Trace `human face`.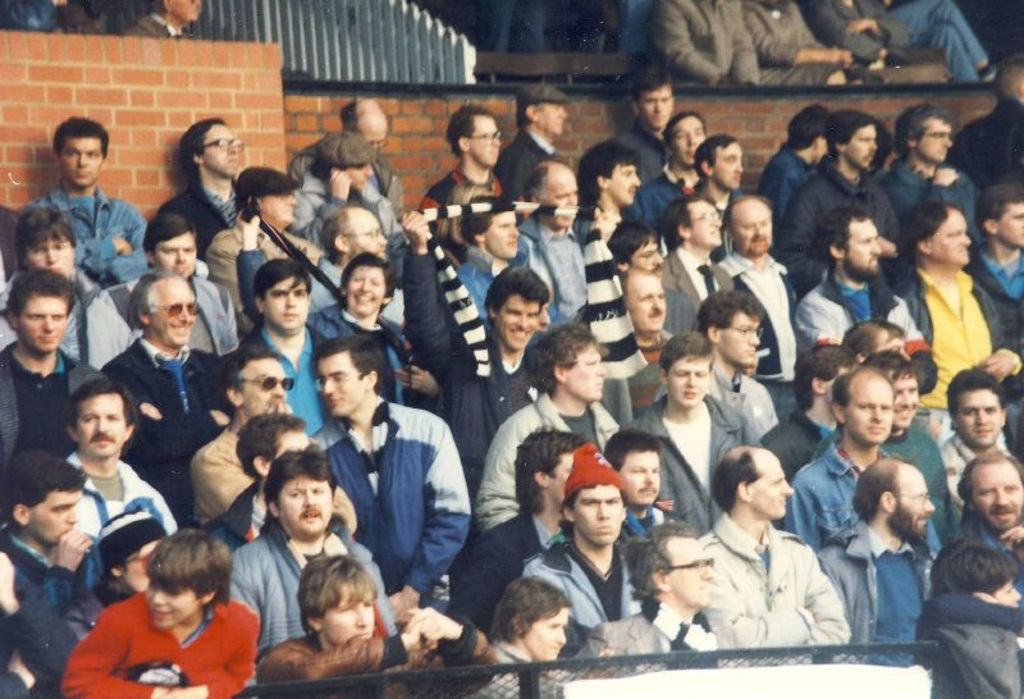
Traced to {"left": 846, "top": 214, "right": 891, "bottom": 287}.
